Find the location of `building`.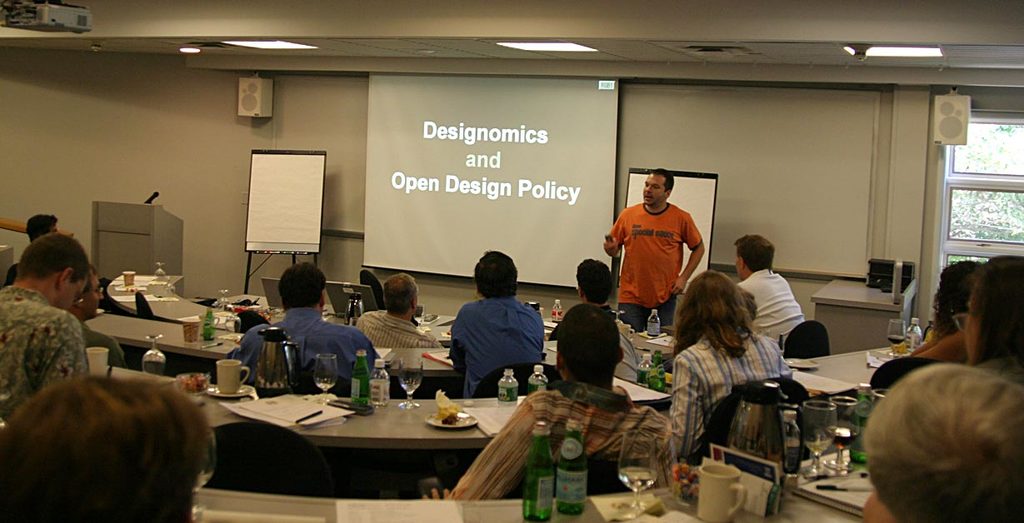
Location: {"left": 0, "top": 0, "right": 1023, "bottom": 522}.
